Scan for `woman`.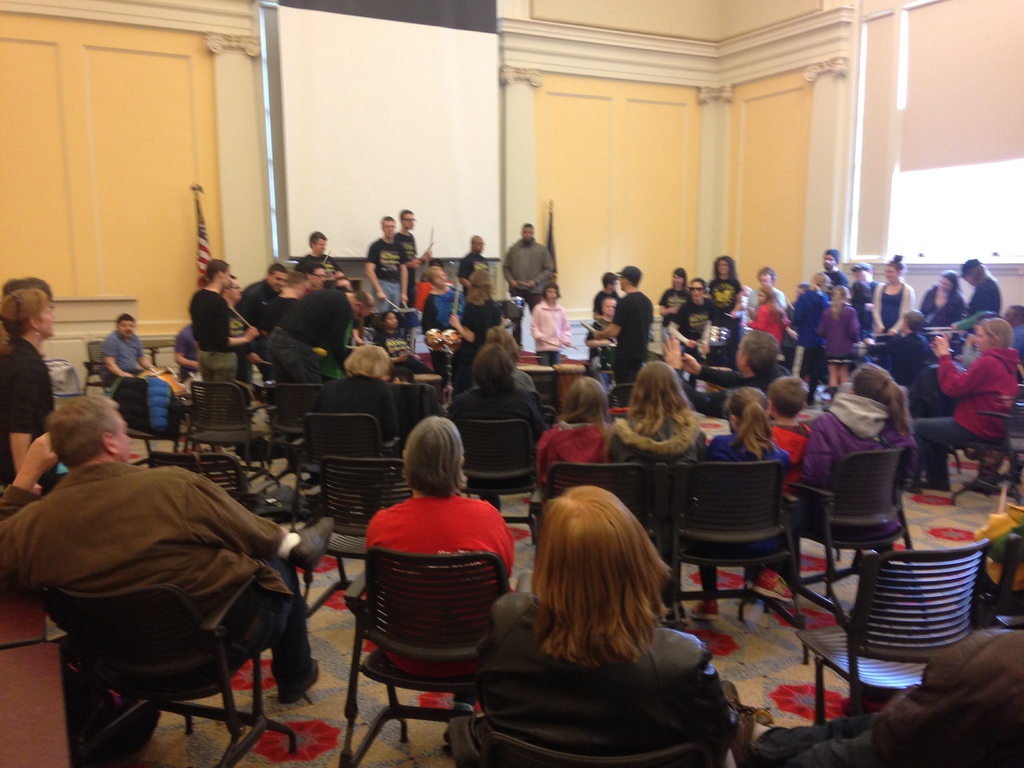
Scan result: x1=0 y1=283 x2=65 y2=640.
